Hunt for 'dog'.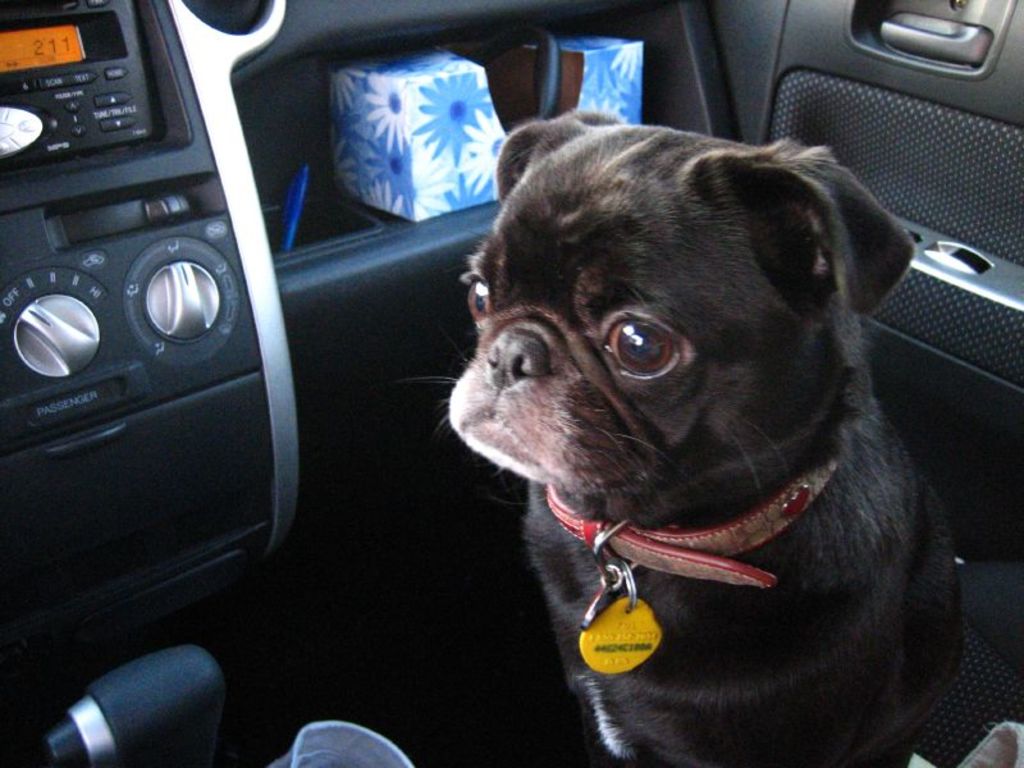
Hunted down at x1=442 y1=105 x2=966 y2=767.
